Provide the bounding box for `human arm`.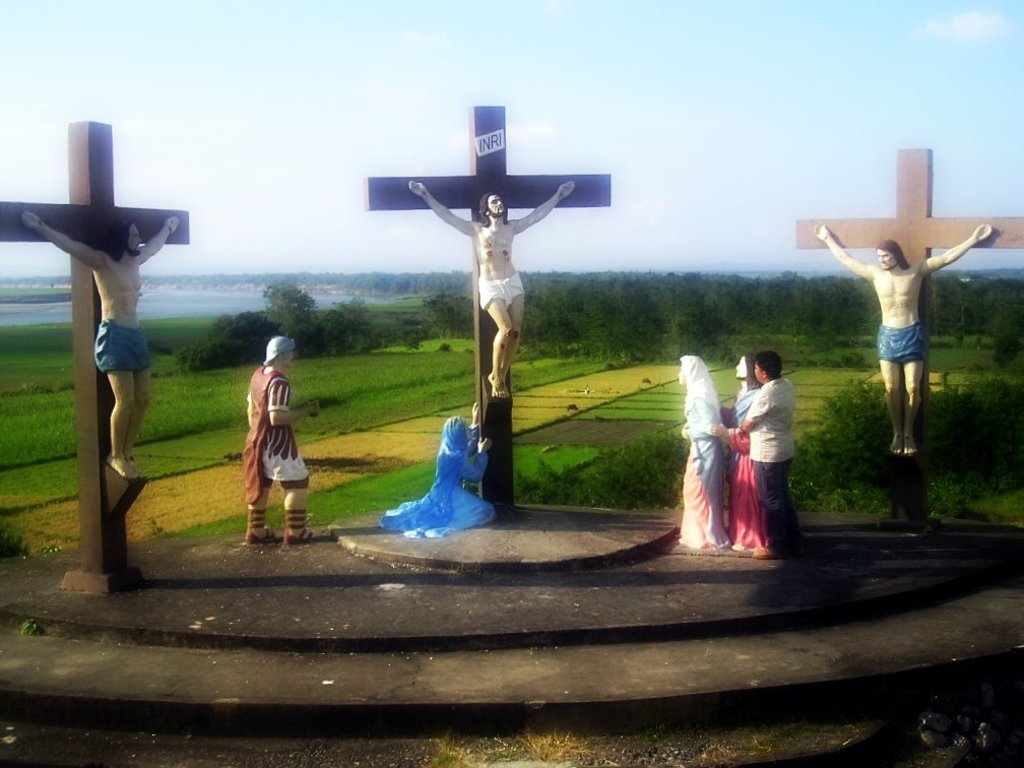
locate(742, 395, 765, 433).
